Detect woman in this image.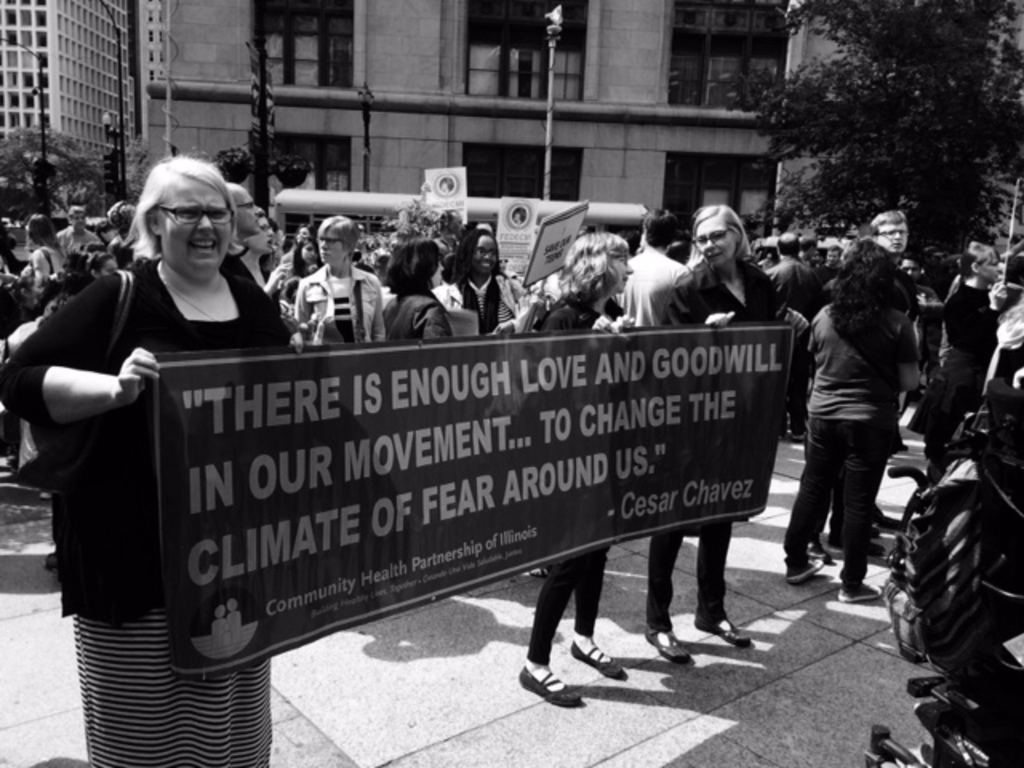
Detection: (298,214,386,341).
